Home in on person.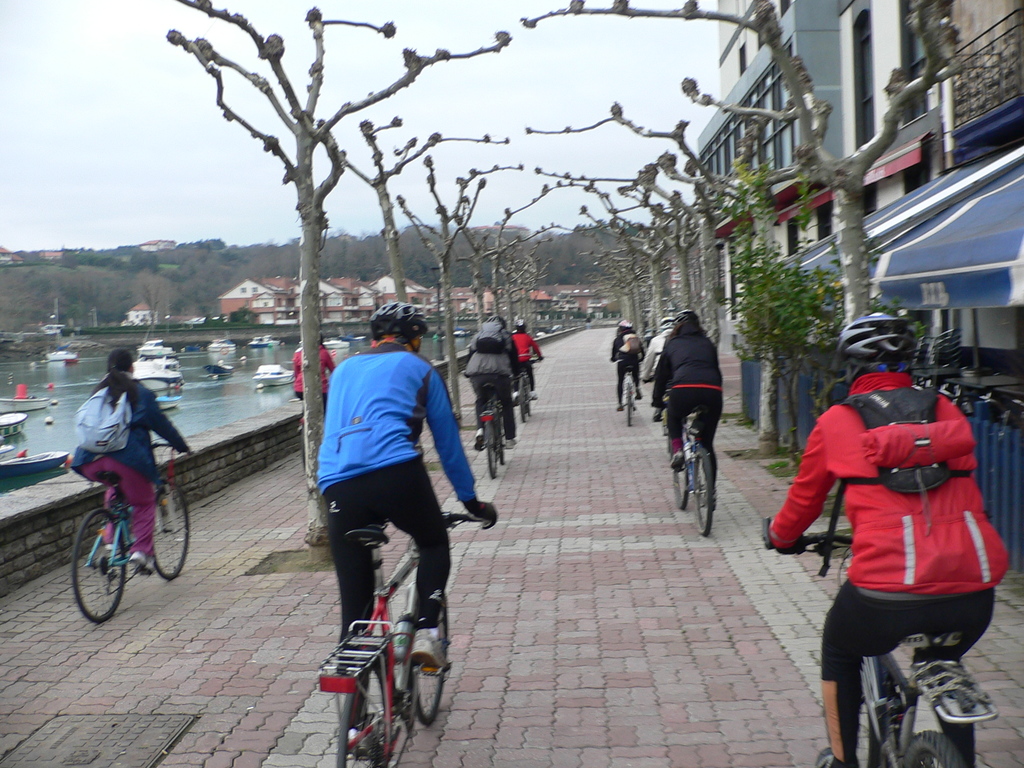
Homed in at 505, 321, 540, 410.
